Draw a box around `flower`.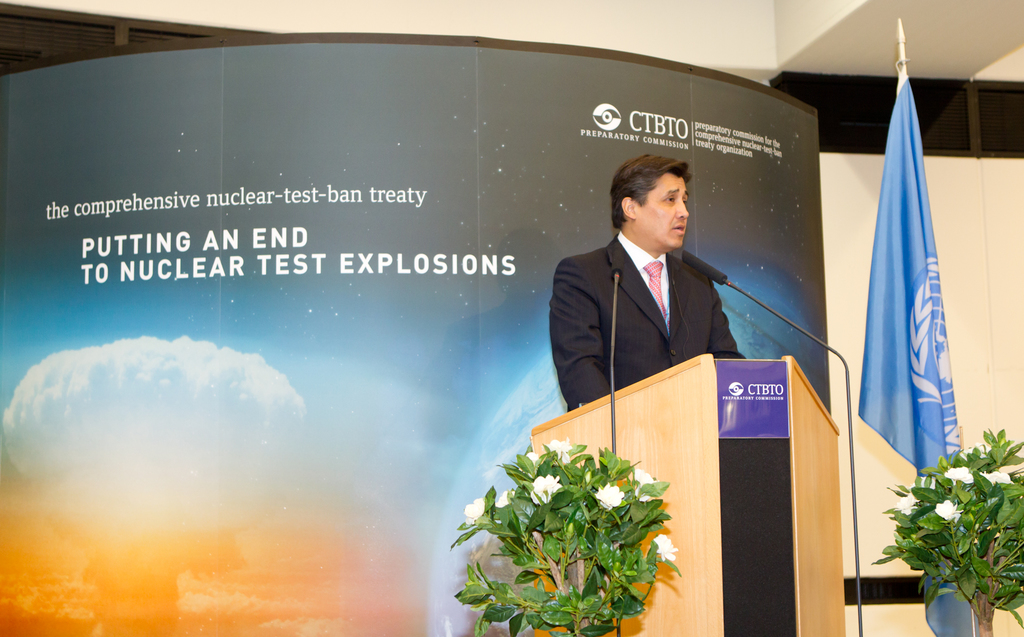
493, 492, 518, 508.
